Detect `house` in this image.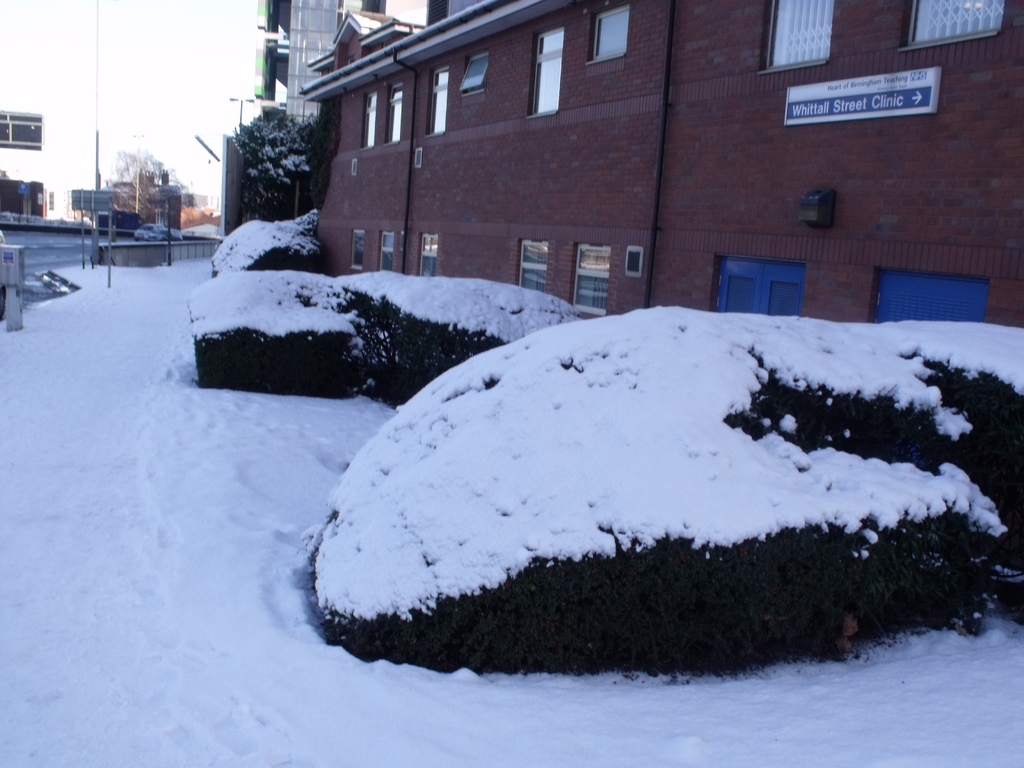
Detection: box=[287, 13, 415, 259].
